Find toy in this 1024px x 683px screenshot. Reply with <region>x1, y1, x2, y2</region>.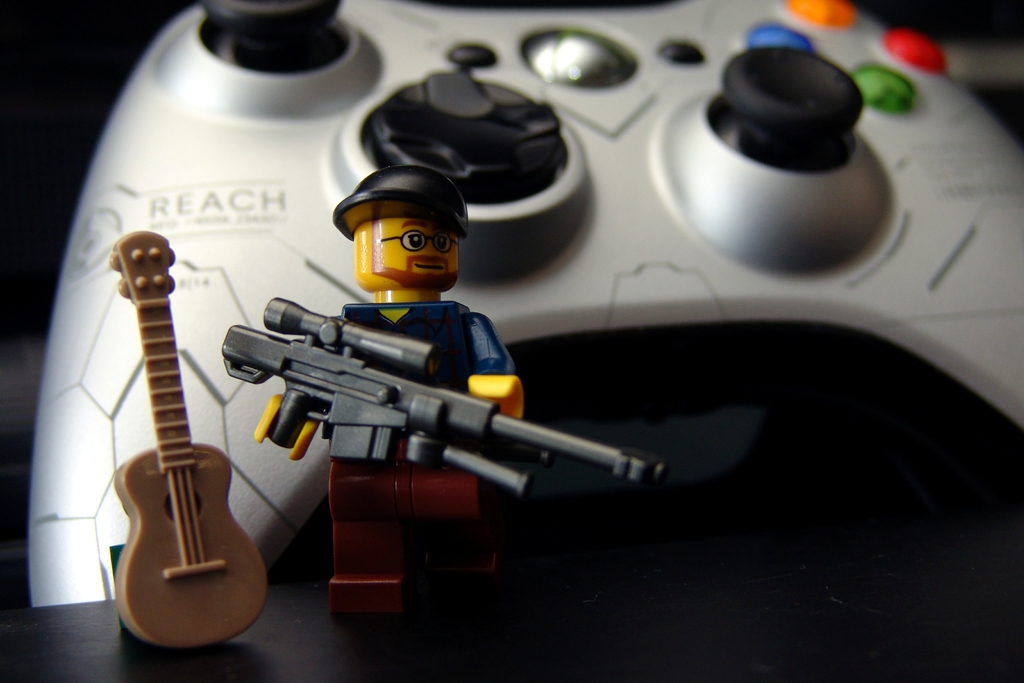
<region>221, 165, 669, 612</region>.
